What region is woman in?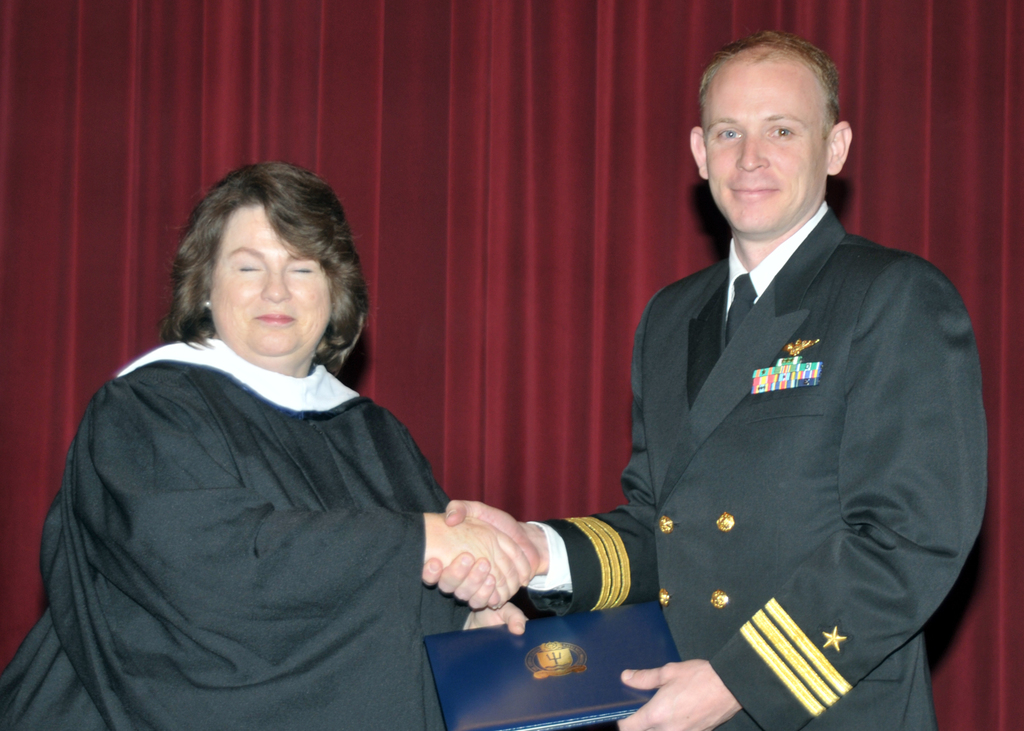
(x1=68, y1=145, x2=513, y2=723).
